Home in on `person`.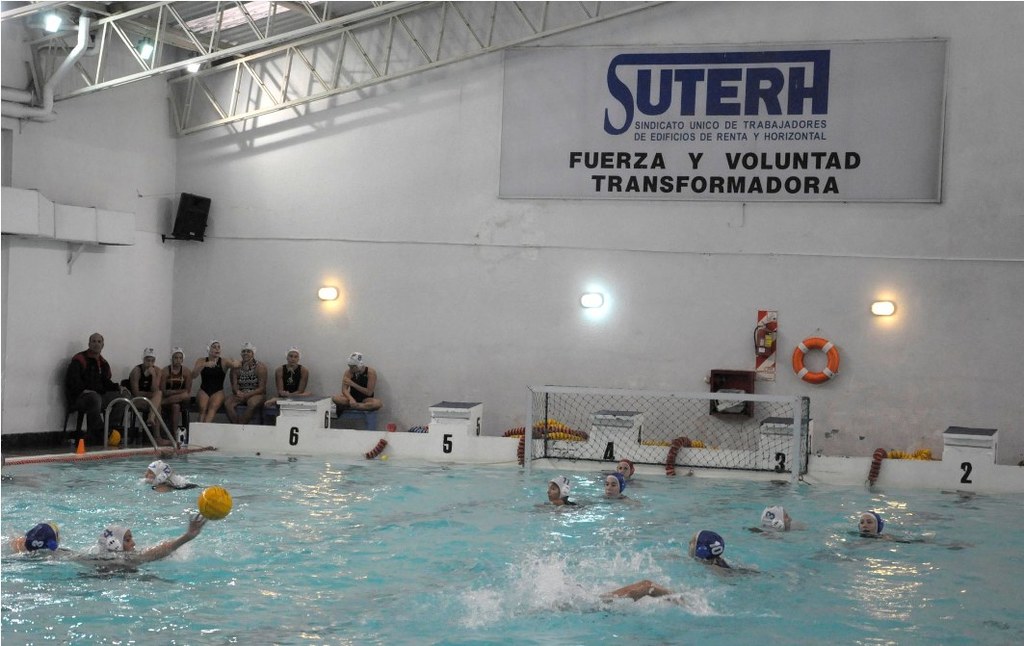
Homed in at select_region(856, 511, 890, 540).
